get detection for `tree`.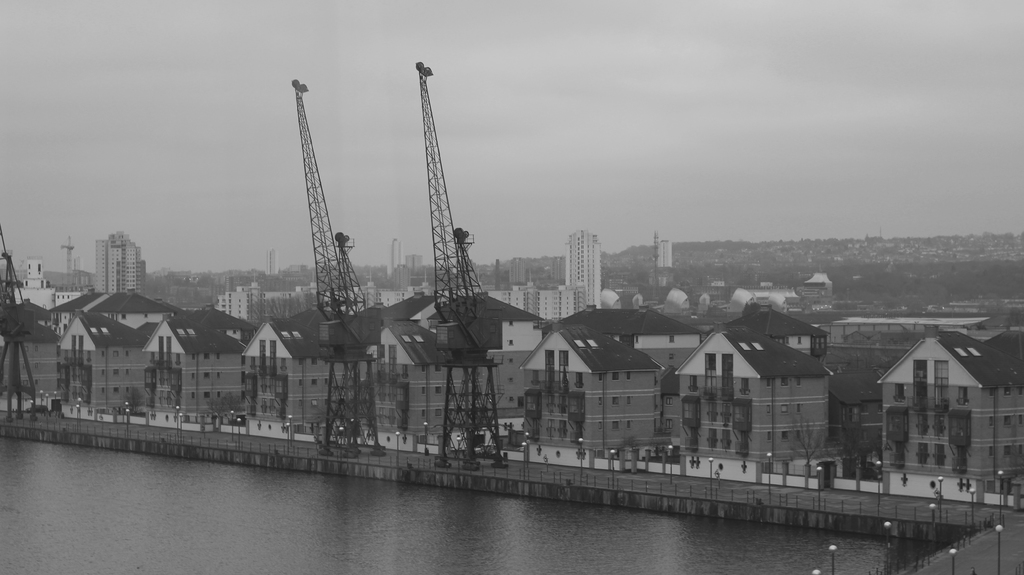
Detection: pyautogui.locateOnScreen(777, 410, 829, 467).
